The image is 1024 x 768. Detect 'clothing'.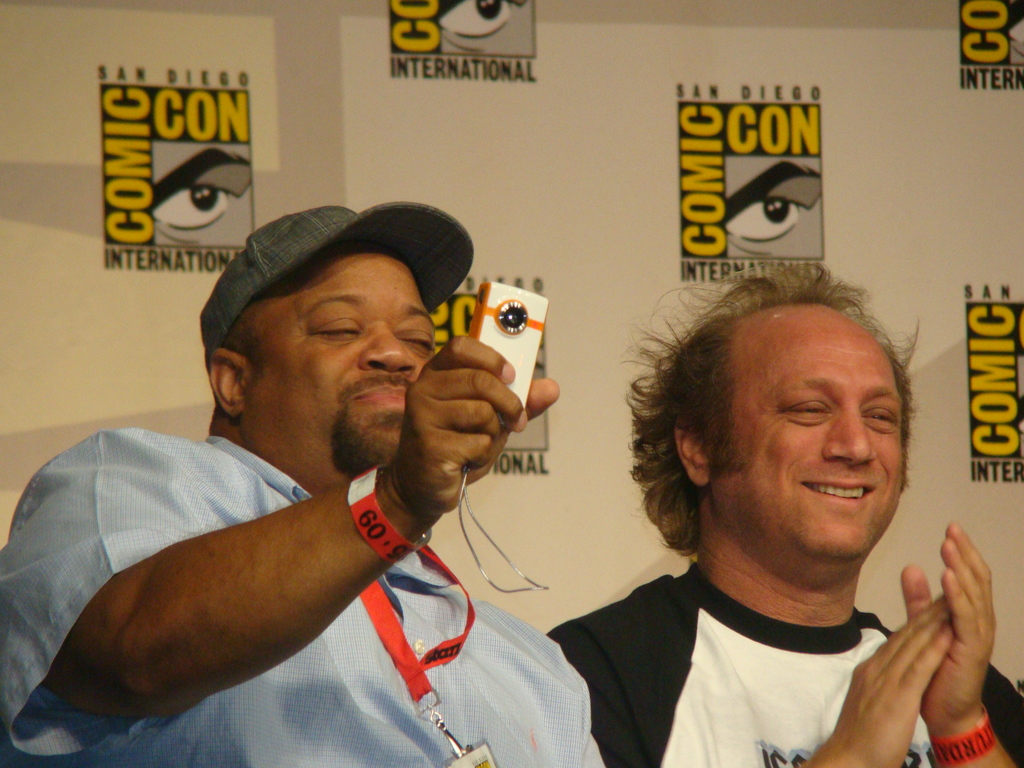
Detection: 40:366:523:755.
